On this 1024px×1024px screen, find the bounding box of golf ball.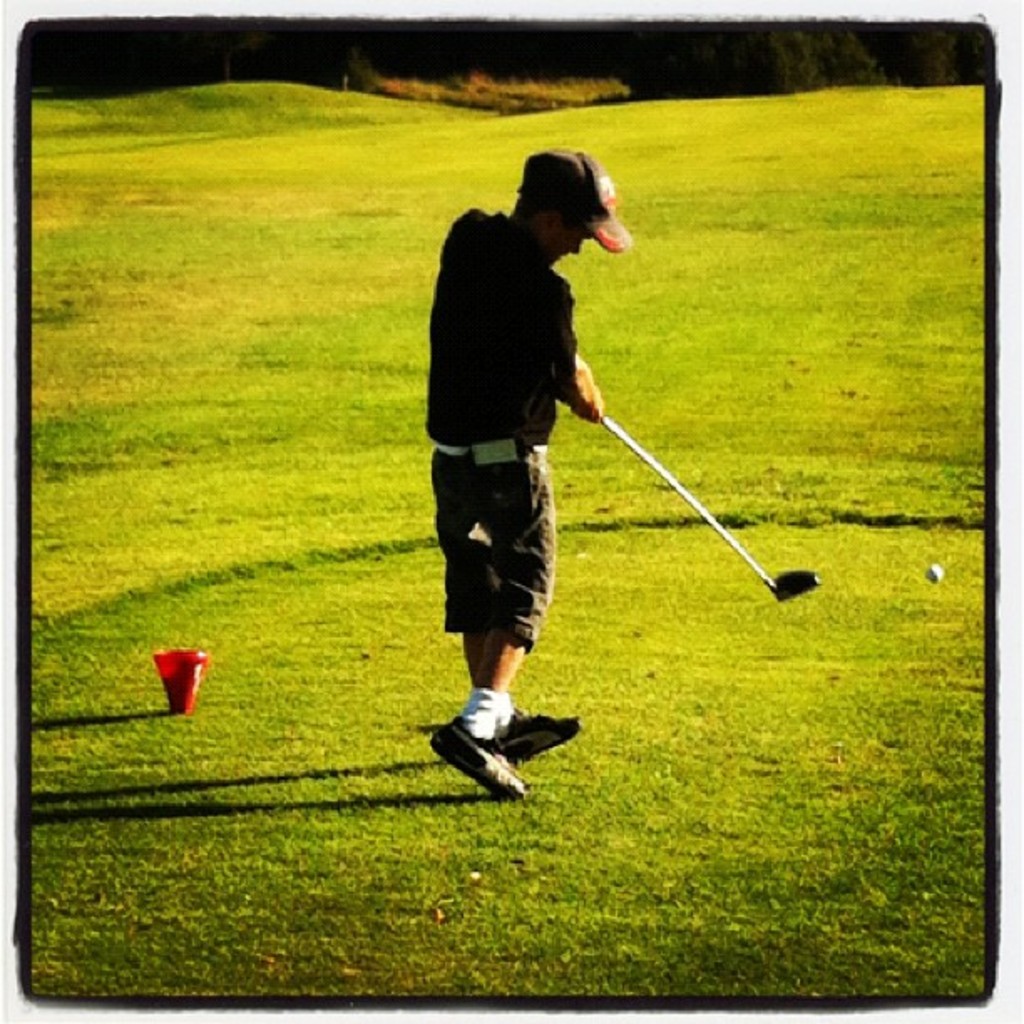
Bounding box: BBox(920, 550, 947, 602).
